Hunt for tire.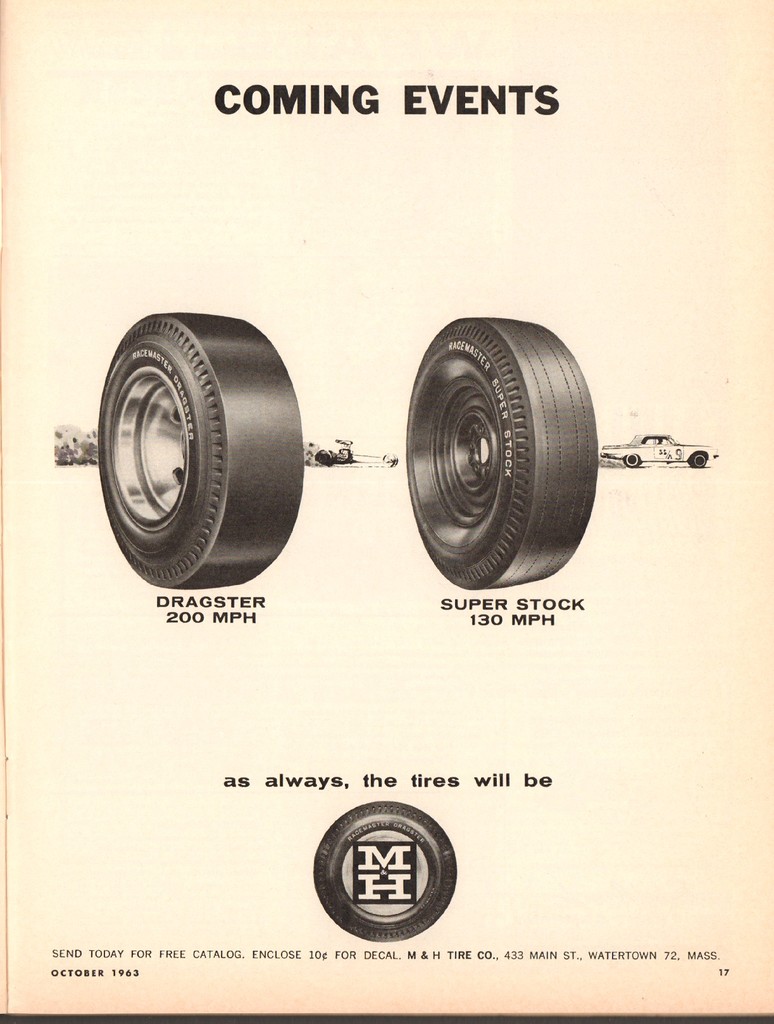
Hunted down at (95, 308, 306, 586).
